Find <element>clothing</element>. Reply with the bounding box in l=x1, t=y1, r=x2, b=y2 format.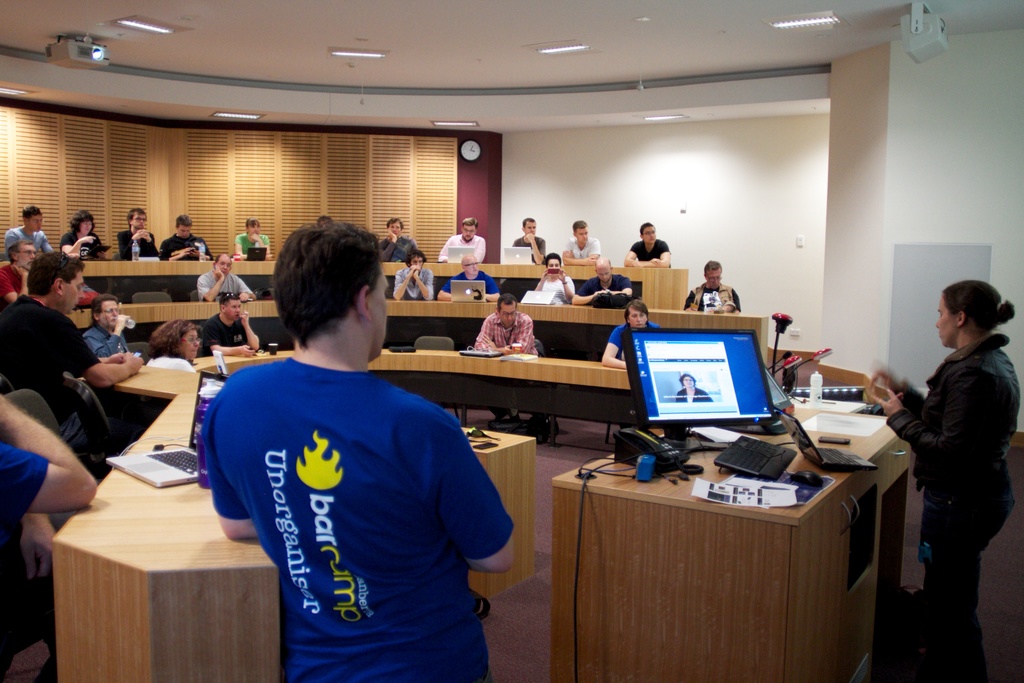
l=916, t=336, r=1023, b=681.
